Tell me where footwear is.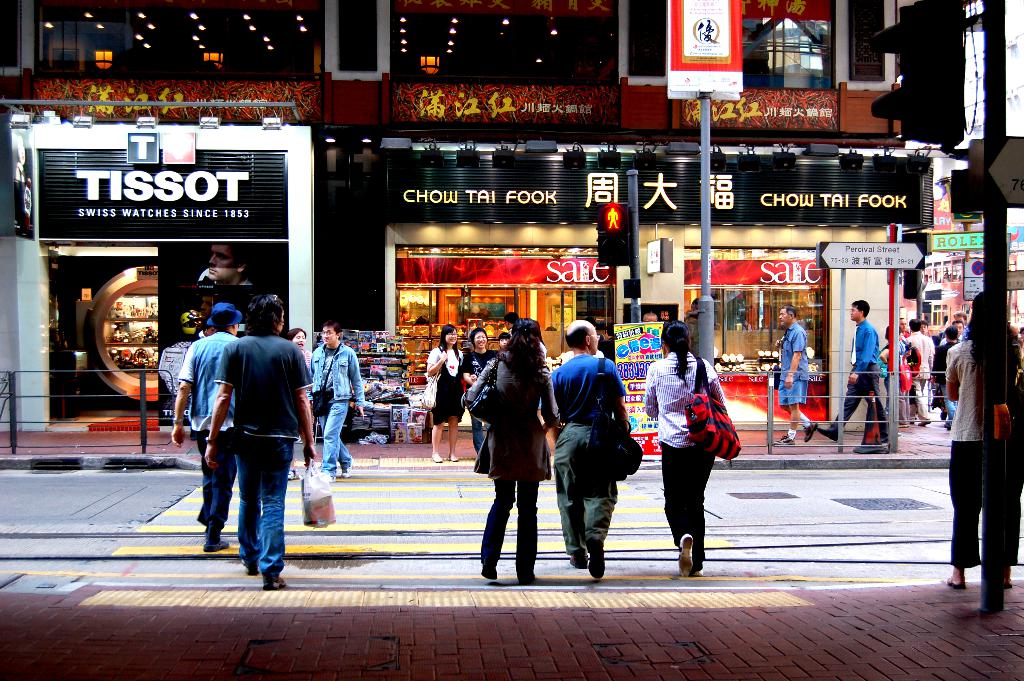
footwear is at (x1=287, y1=468, x2=302, y2=482).
